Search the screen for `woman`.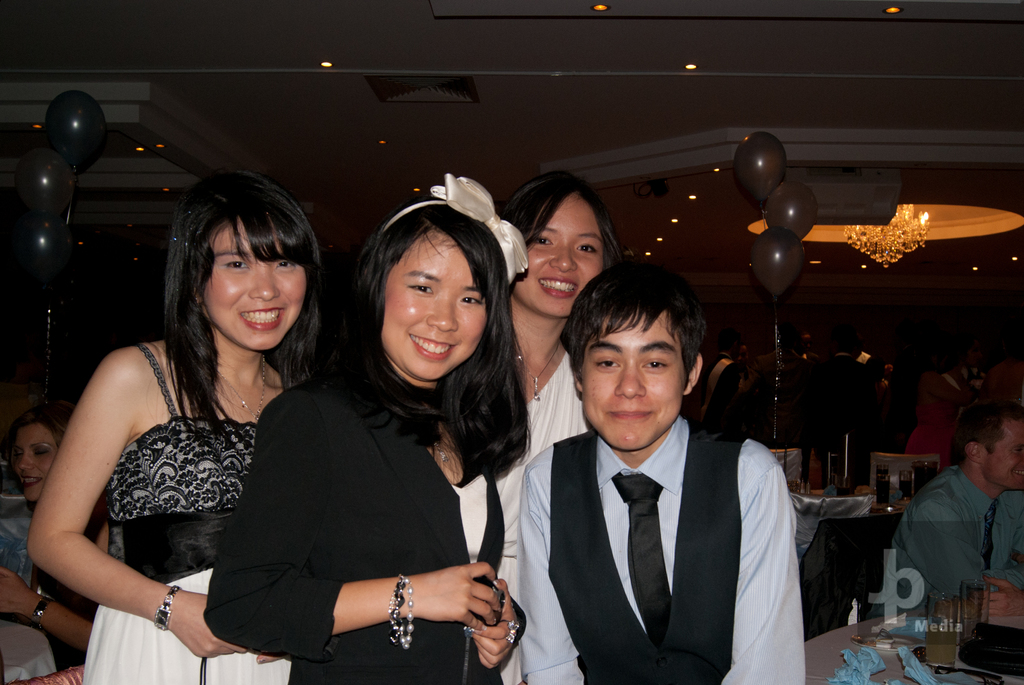
Found at [0, 409, 113, 684].
